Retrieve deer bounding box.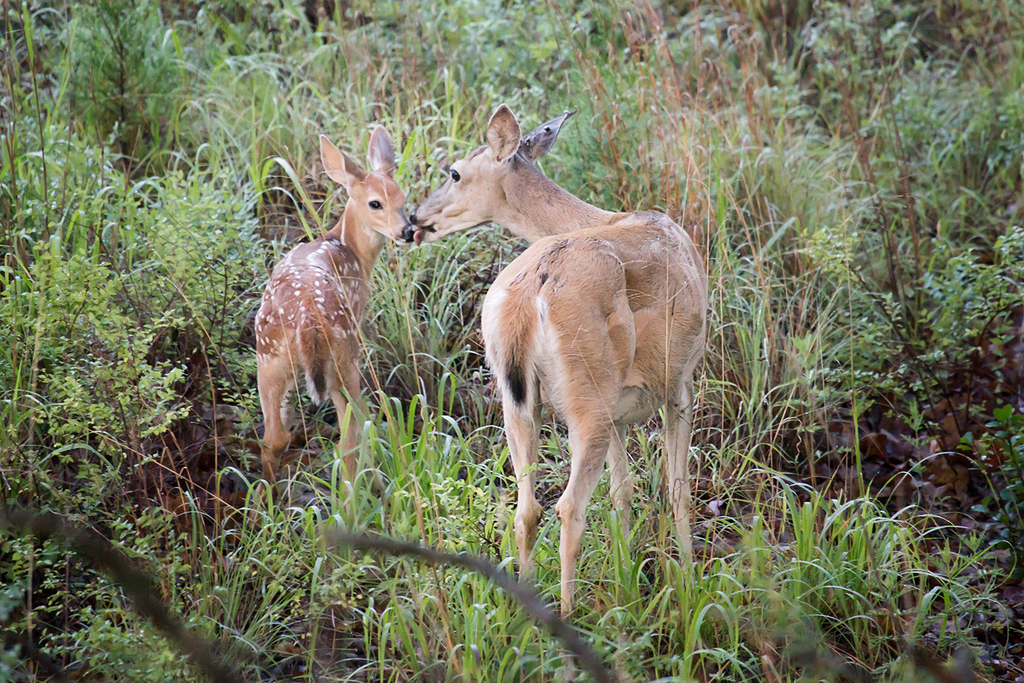
Bounding box: 248:123:409:520.
